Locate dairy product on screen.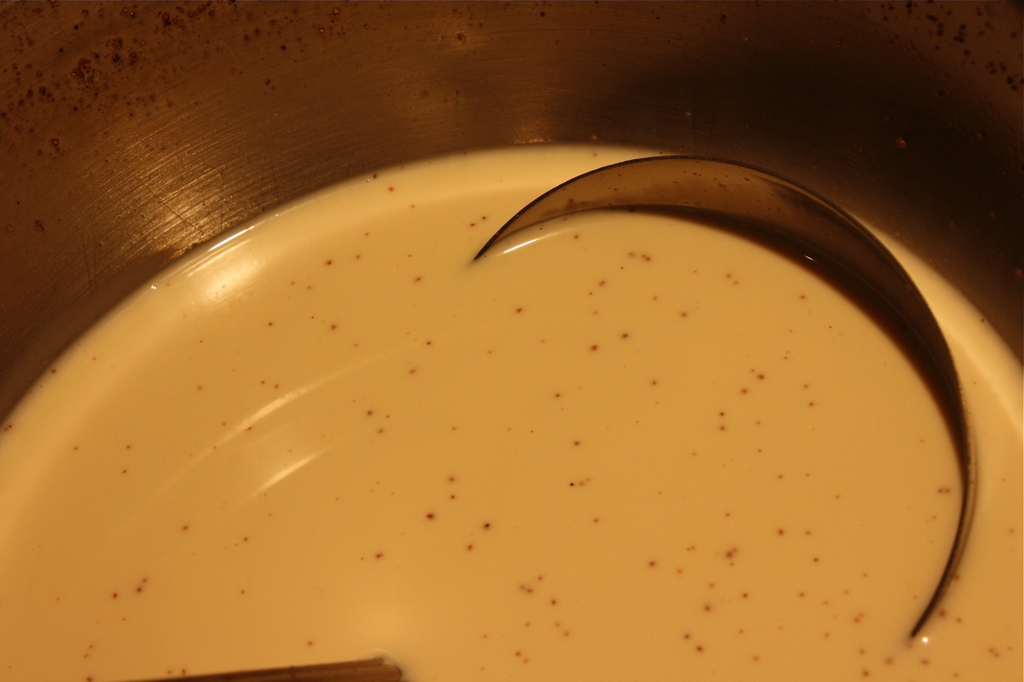
On screen at box(0, 143, 1023, 681).
